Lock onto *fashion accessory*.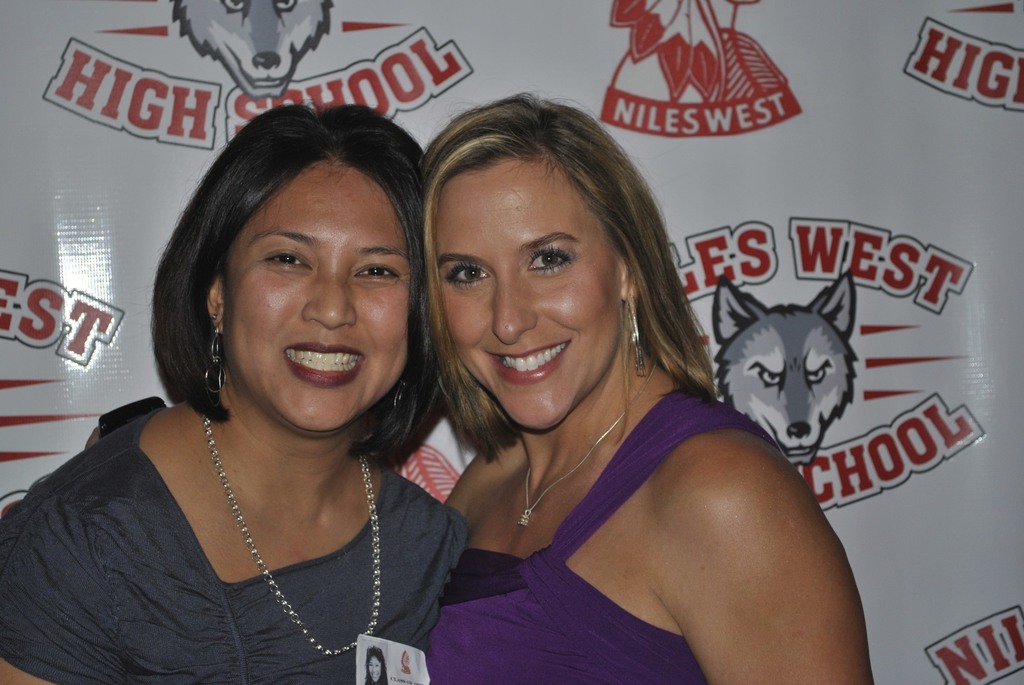
Locked: 204,411,383,658.
